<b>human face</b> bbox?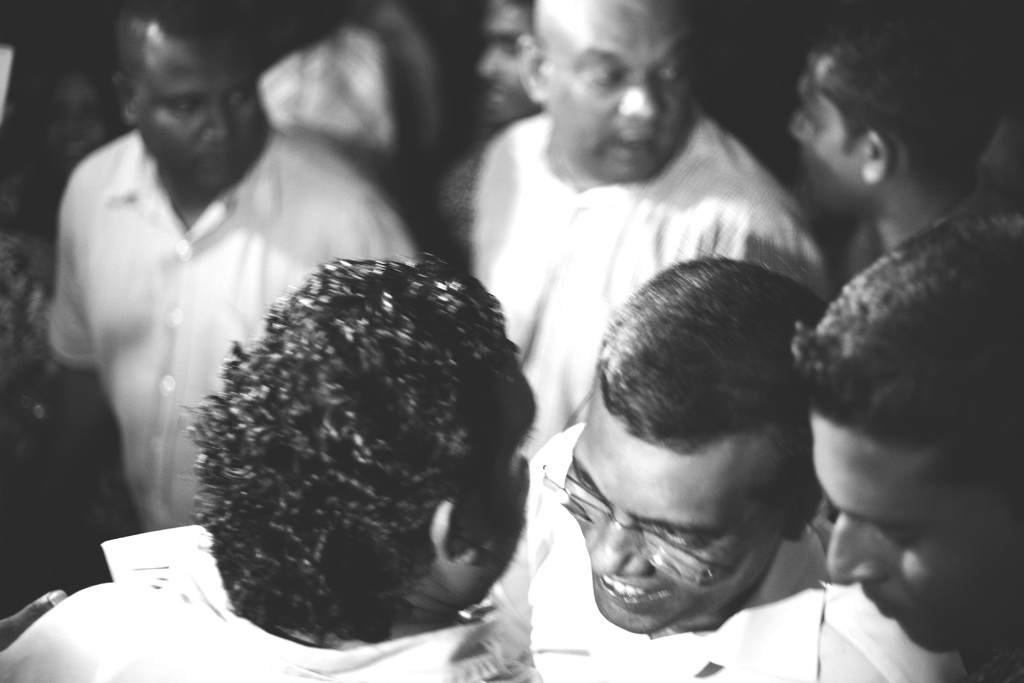
[547,0,696,181]
